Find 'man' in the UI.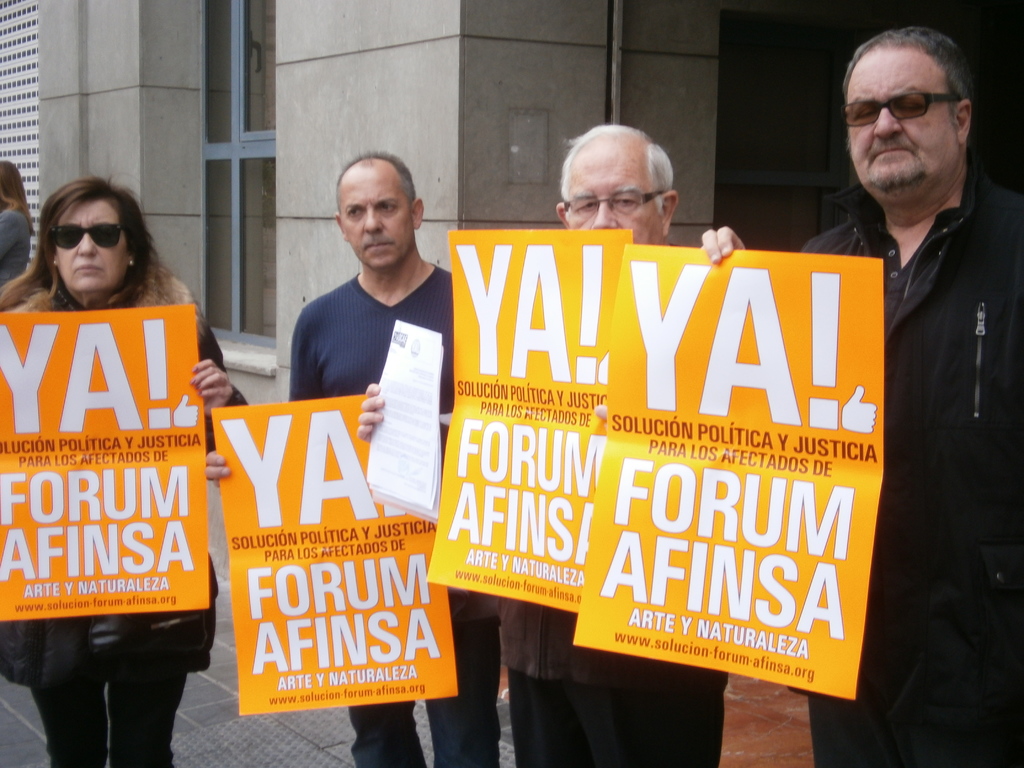
UI element at detection(204, 151, 503, 767).
